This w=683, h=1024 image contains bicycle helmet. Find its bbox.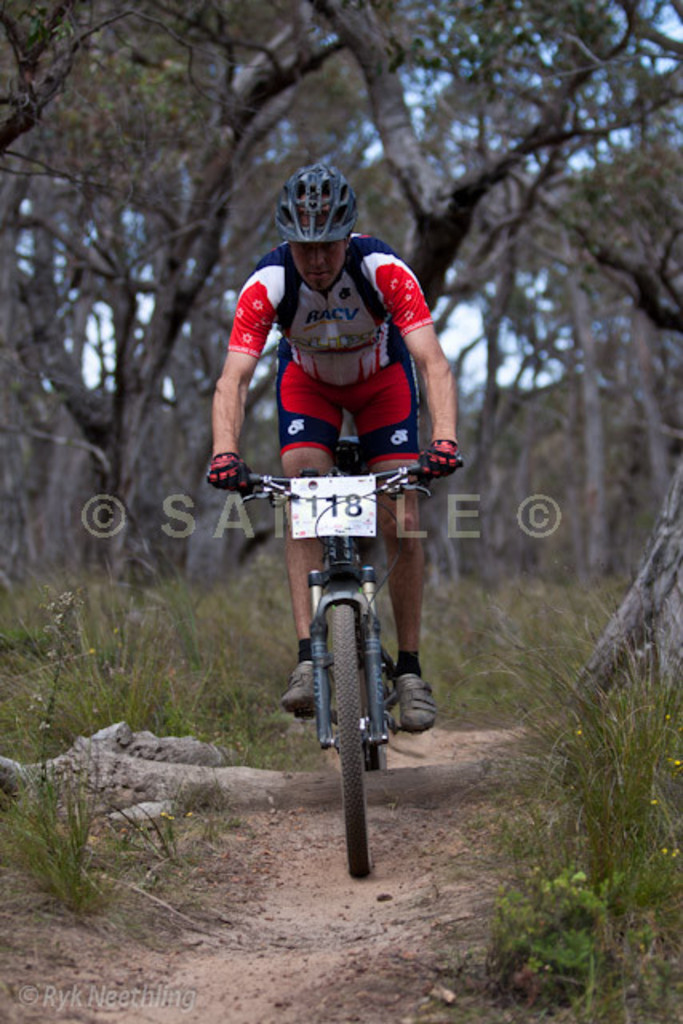
{"x1": 275, "y1": 160, "x2": 360, "y2": 251}.
